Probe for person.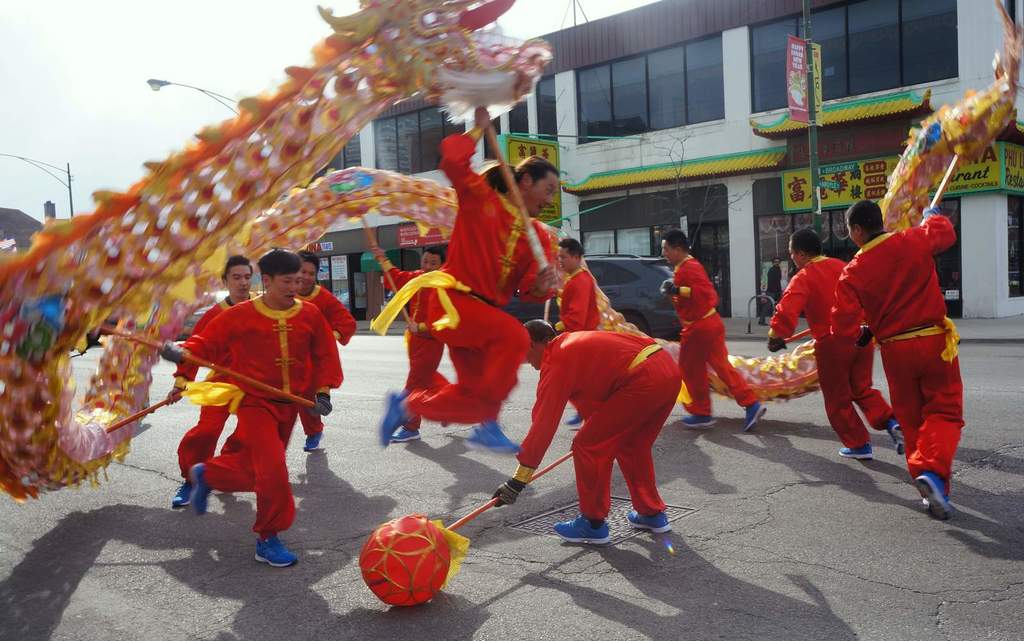
Probe result: (left=377, top=102, right=568, bottom=446).
